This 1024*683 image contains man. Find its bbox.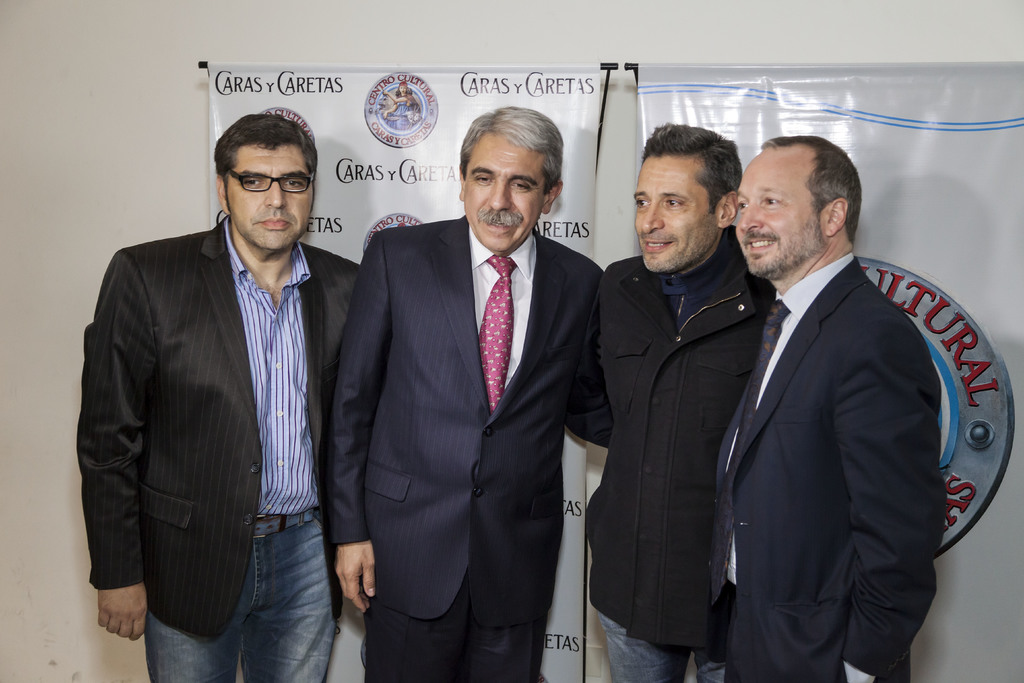
(left=70, top=100, right=353, bottom=679).
